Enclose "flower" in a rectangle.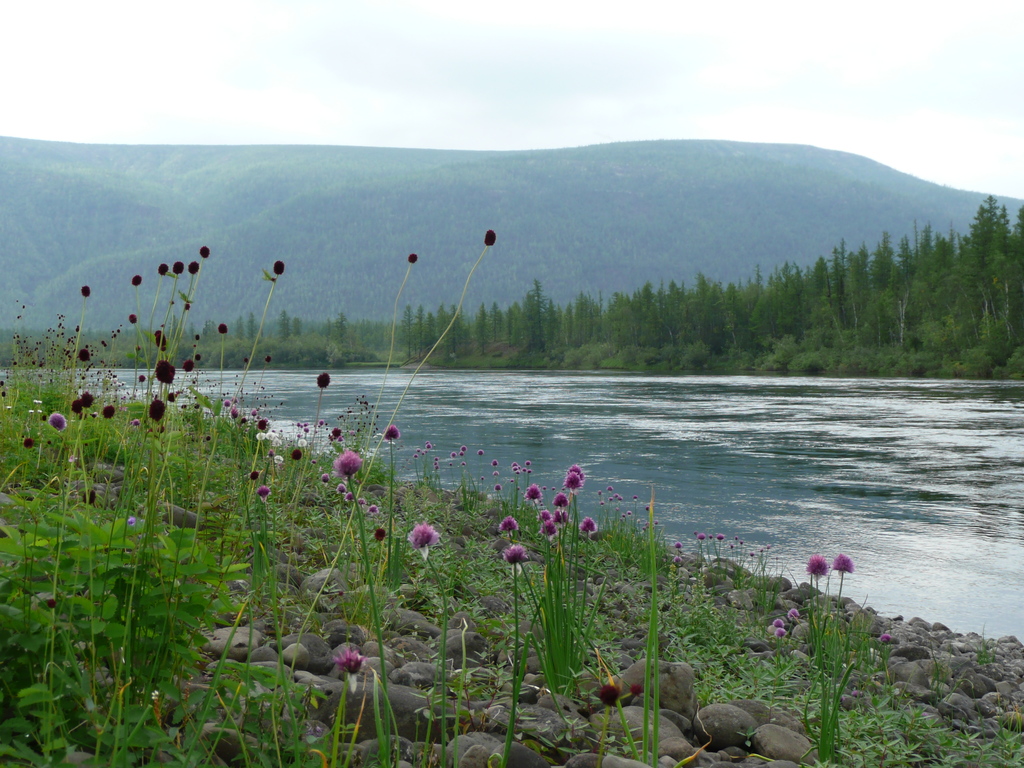
370,508,378,513.
